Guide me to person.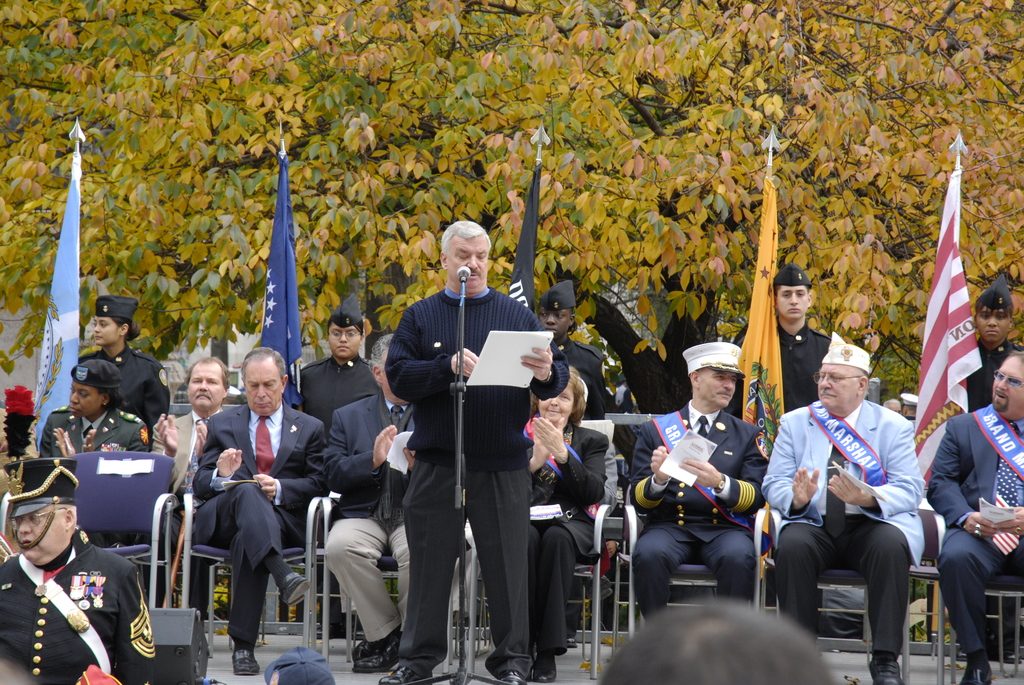
Guidance: 881, 395, 900, 415.
